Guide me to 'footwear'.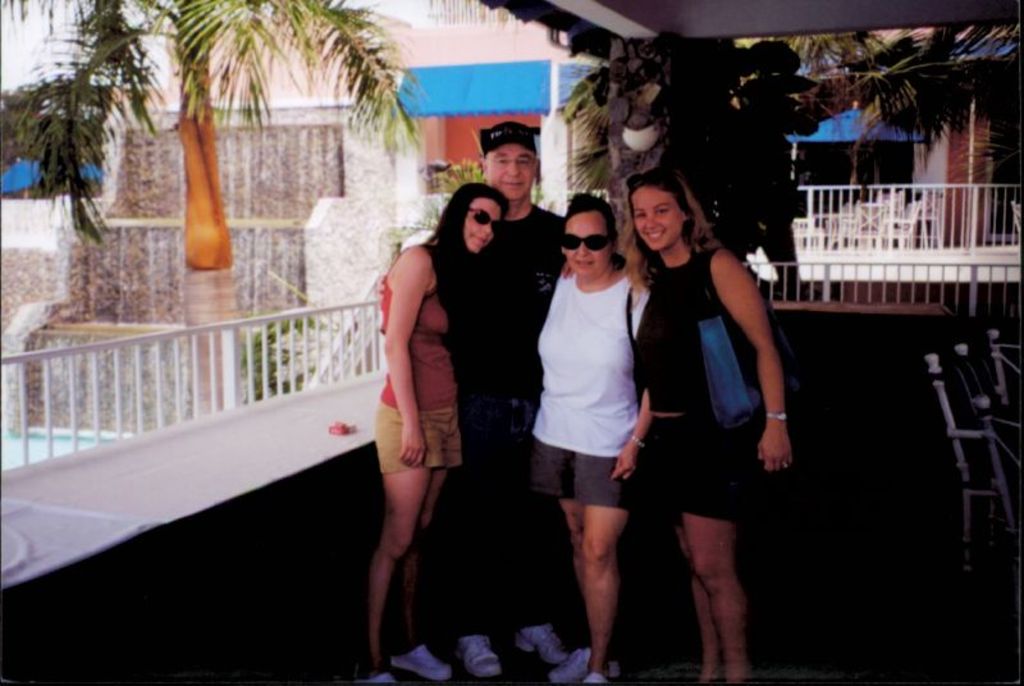
Guidance: (left=458, top=639, right=502, bottom=673).
